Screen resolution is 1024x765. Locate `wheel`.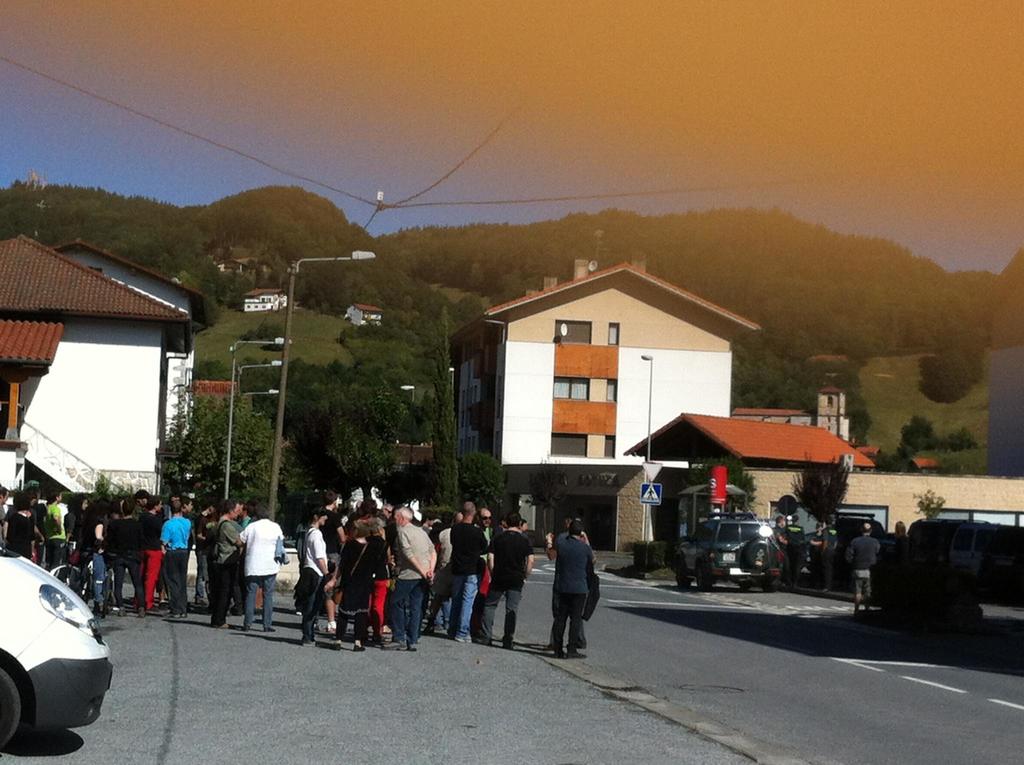
{"left": 0, "top": 656, "right": 44, "bottom": 756}.
